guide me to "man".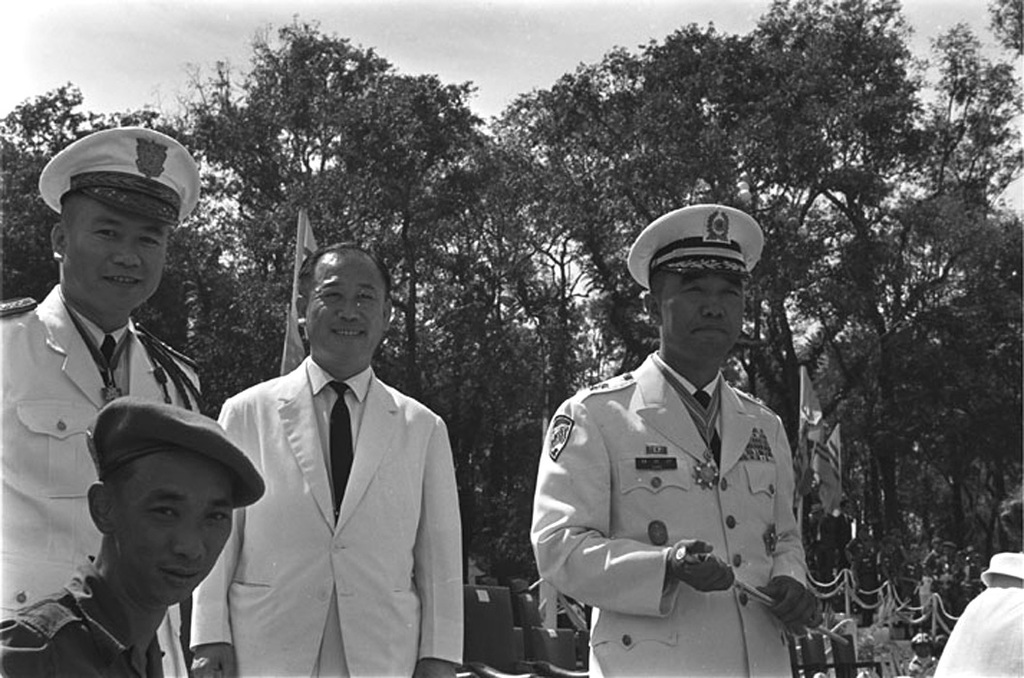
Guidance: region(0, 395, 264, 677).
